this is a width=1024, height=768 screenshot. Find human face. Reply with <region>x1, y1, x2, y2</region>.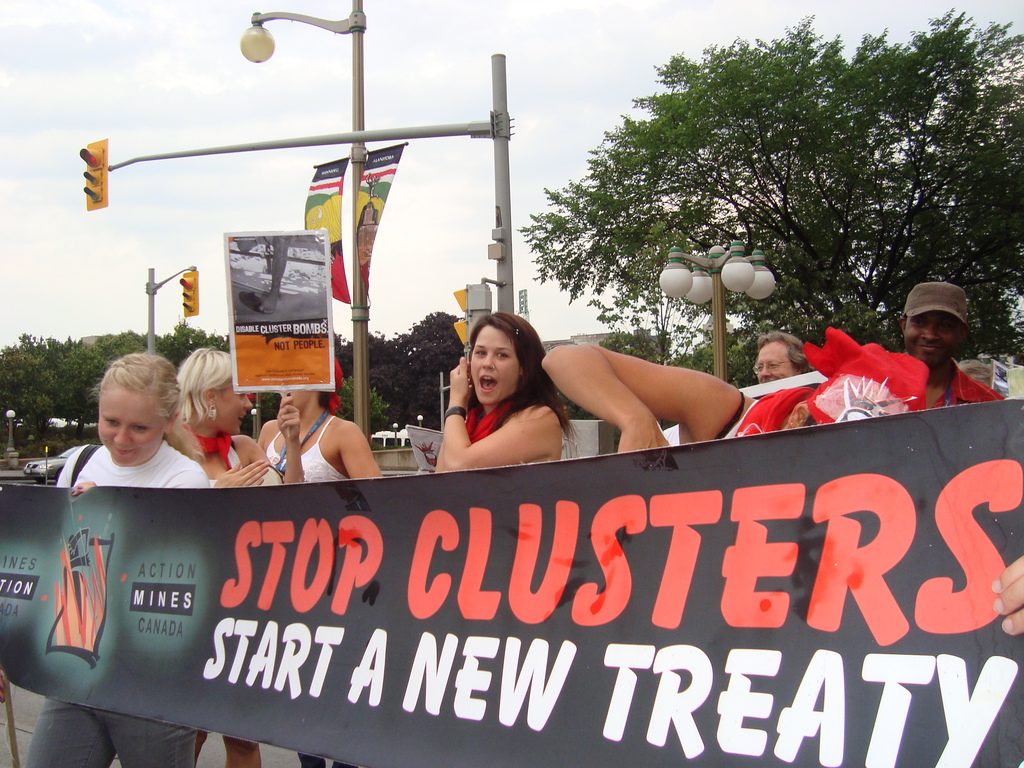
<region>749, 338, 787, 387</region>.
